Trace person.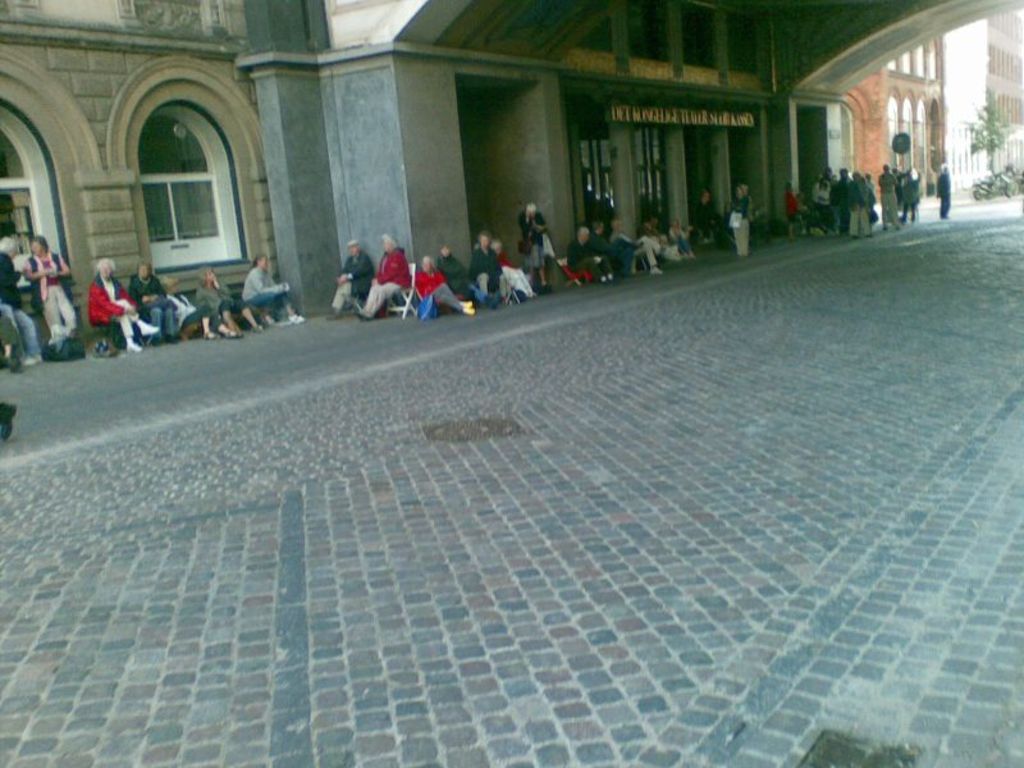
Traced to Rect(899, 164, 920, 220).
